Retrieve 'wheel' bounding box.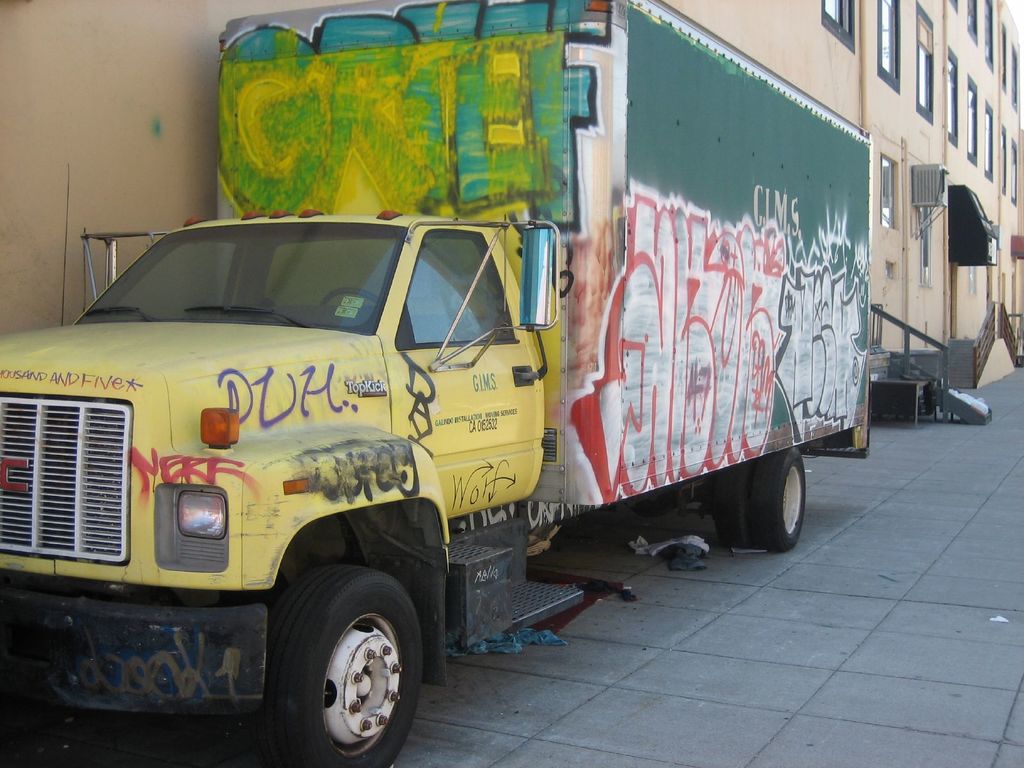
Bounding box: bbox=(713, 466, 748, 547).
